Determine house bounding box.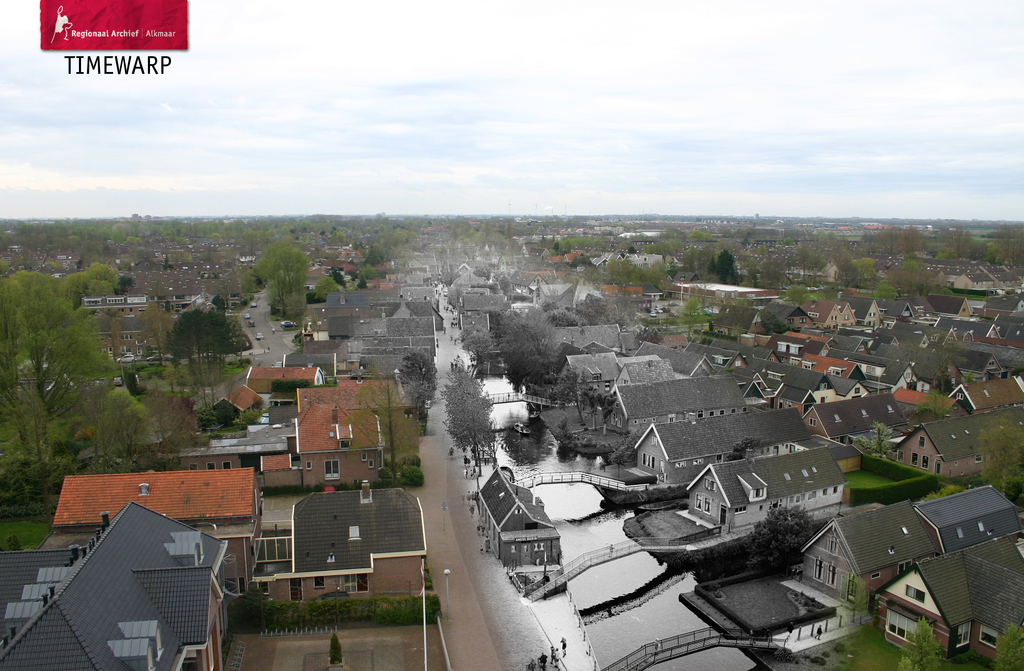
Determined: 479:469:563:570.
